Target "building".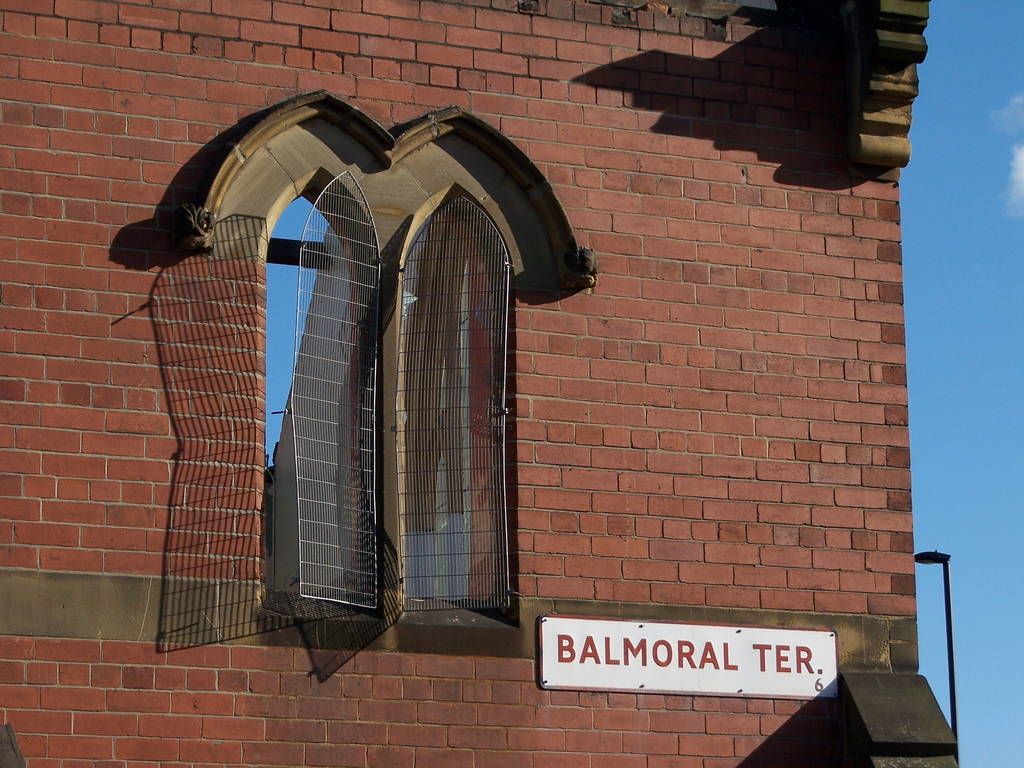
Target region: x1=0 y1=2 x2=959 y2=767.
